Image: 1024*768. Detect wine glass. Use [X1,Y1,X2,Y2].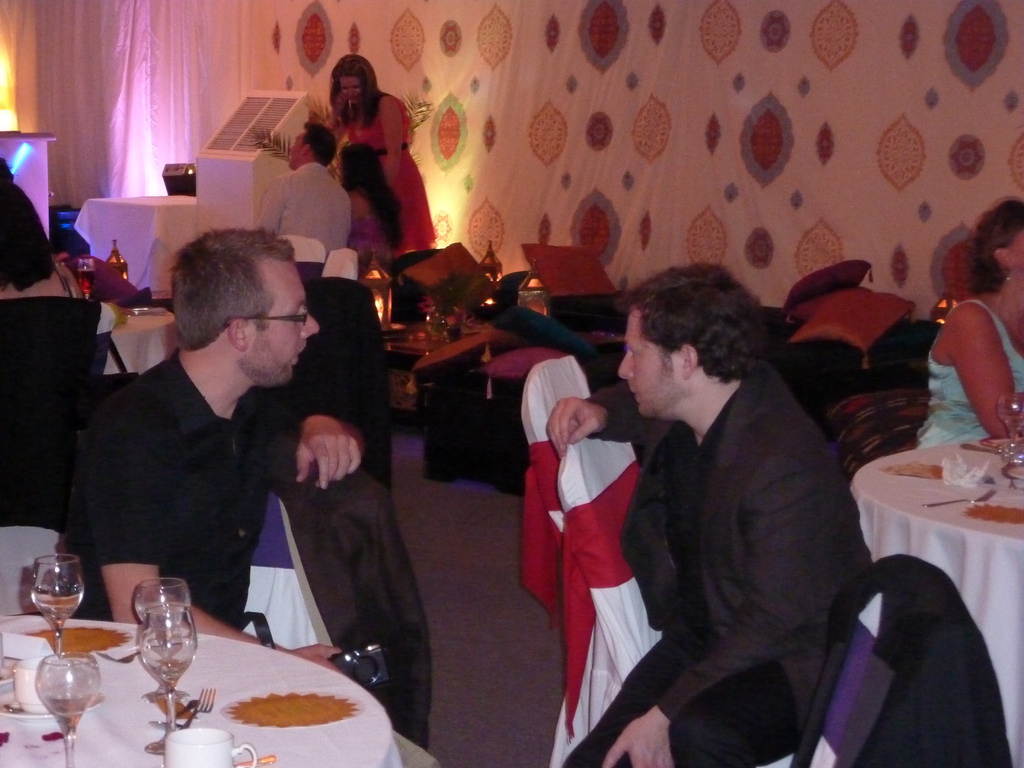
[37,659,98,767].
